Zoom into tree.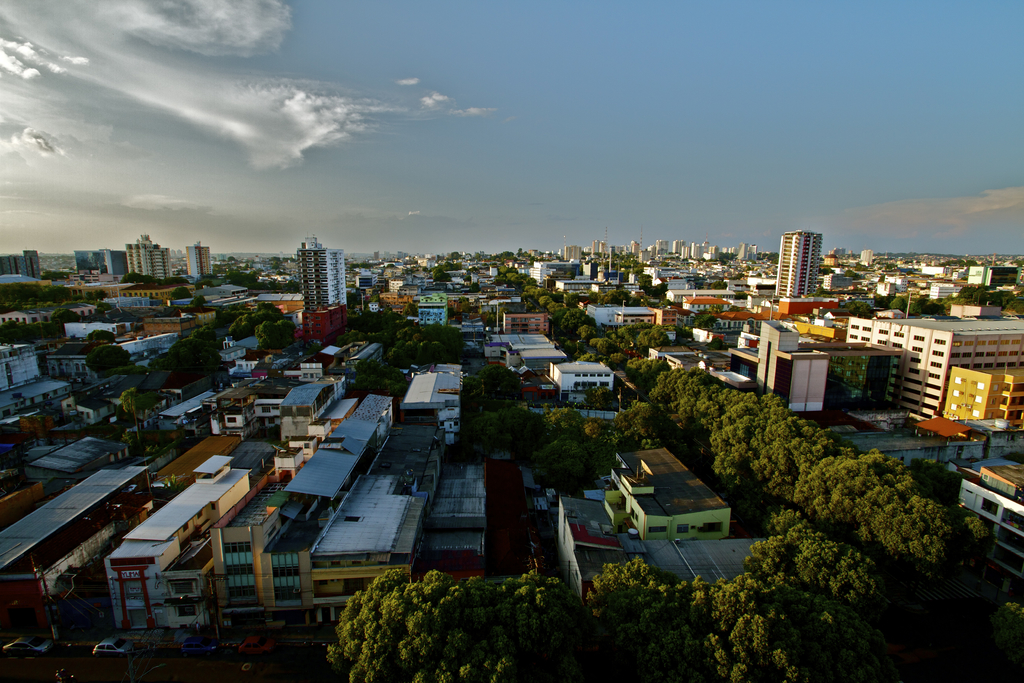
Zoom target: (193,277,213,292).
